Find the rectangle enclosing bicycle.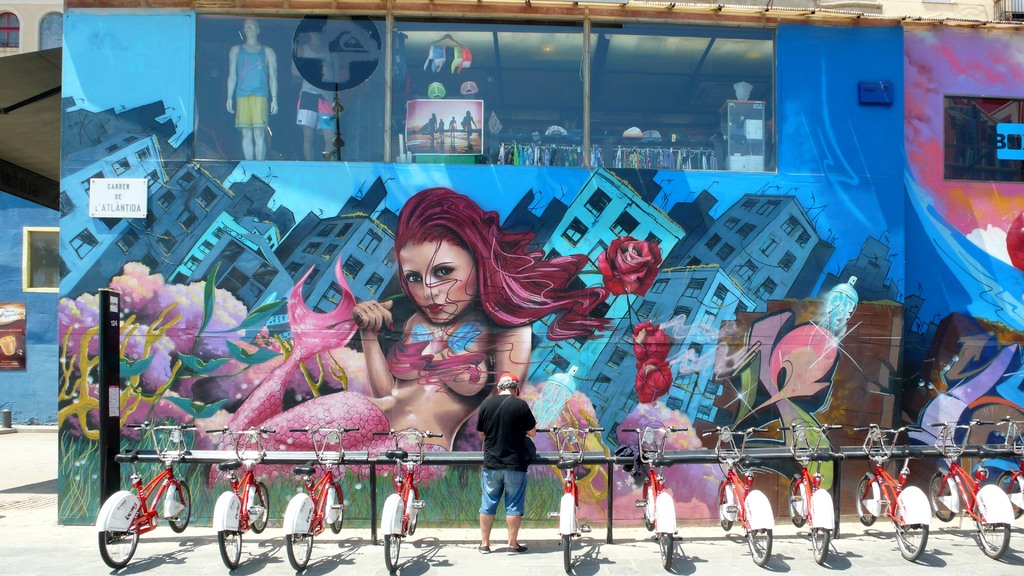
<box>534,420,606,571</box>.
